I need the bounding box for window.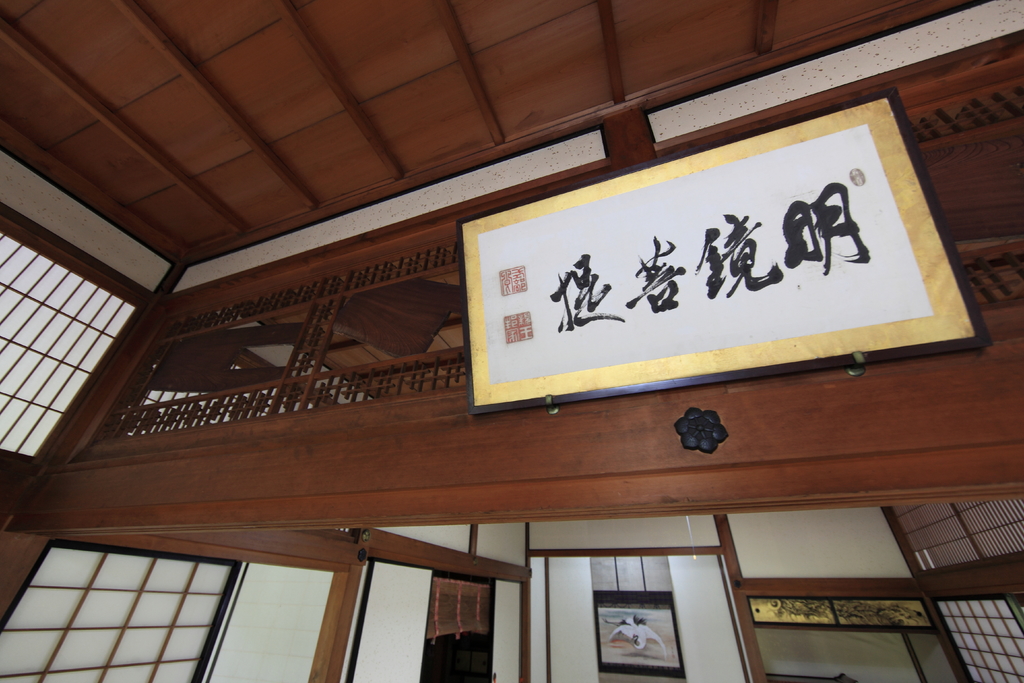
Here it is: detection(0, 222, 138, 465).
